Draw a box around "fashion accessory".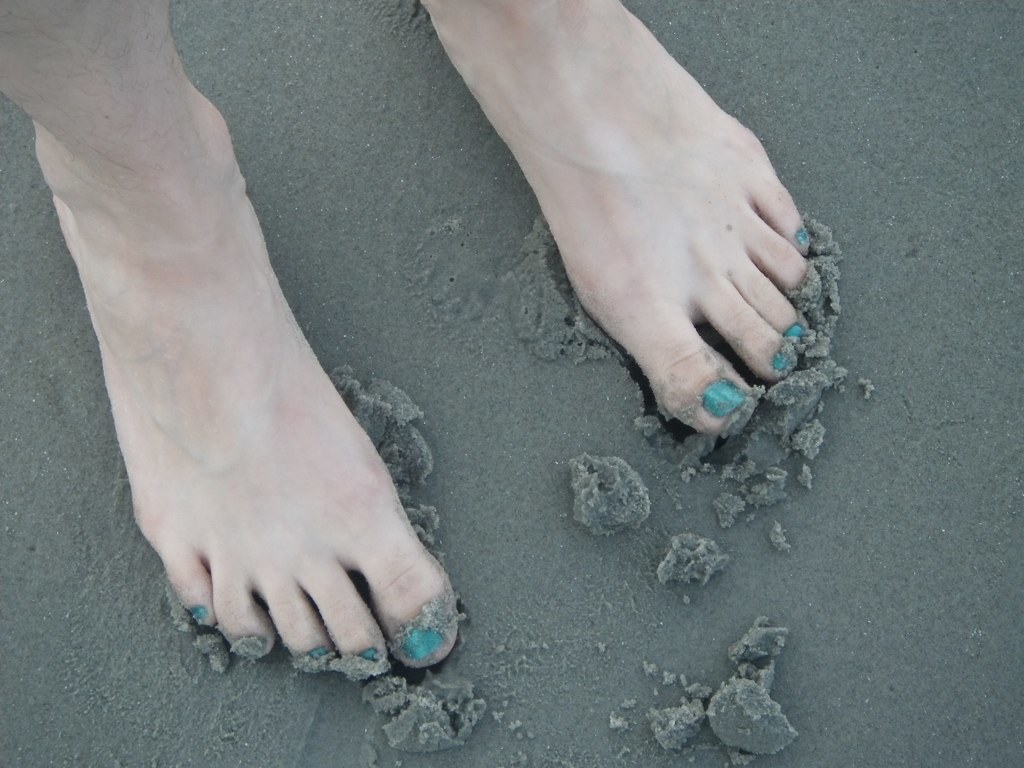
<bbox>242, 638, 266, 658</bbox>.
